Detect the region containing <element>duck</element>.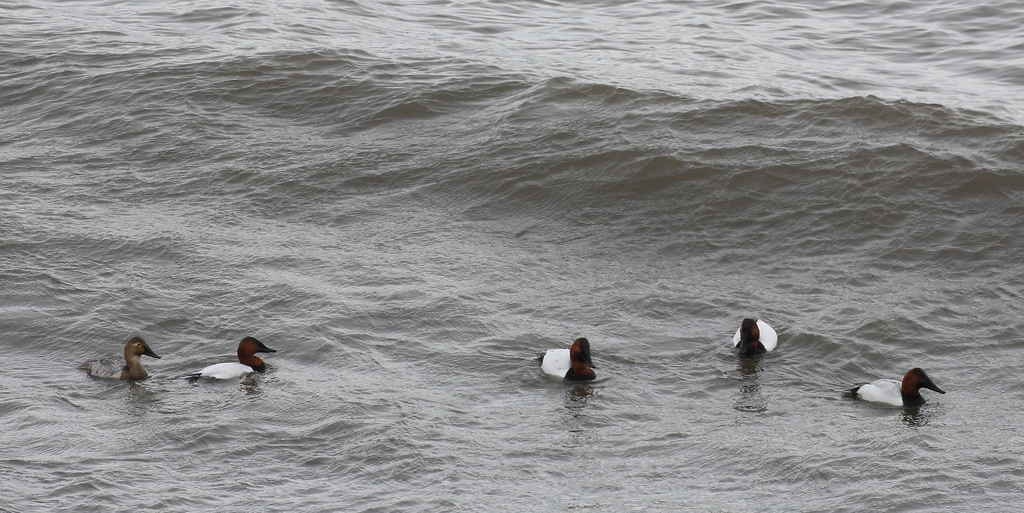
bbox(730, 314, 778, 362).
